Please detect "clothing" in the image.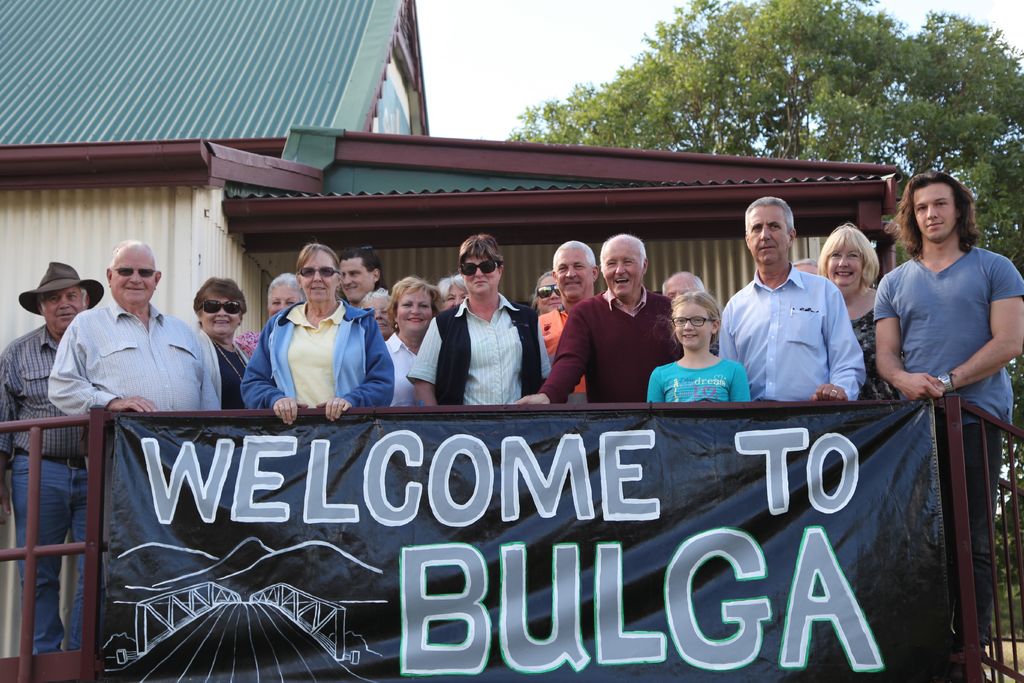
(x1=44, y1=299, x2=220, y2=417).
